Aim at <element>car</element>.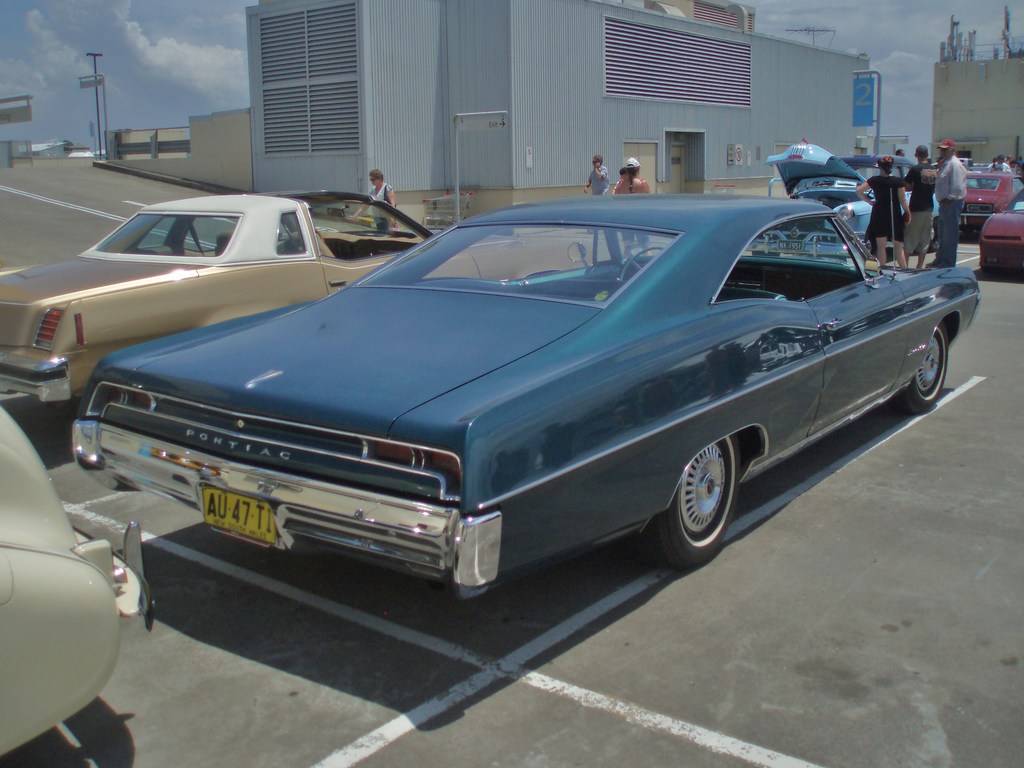
Aimed at (left=59, top=190, right=984, bottom=610).
